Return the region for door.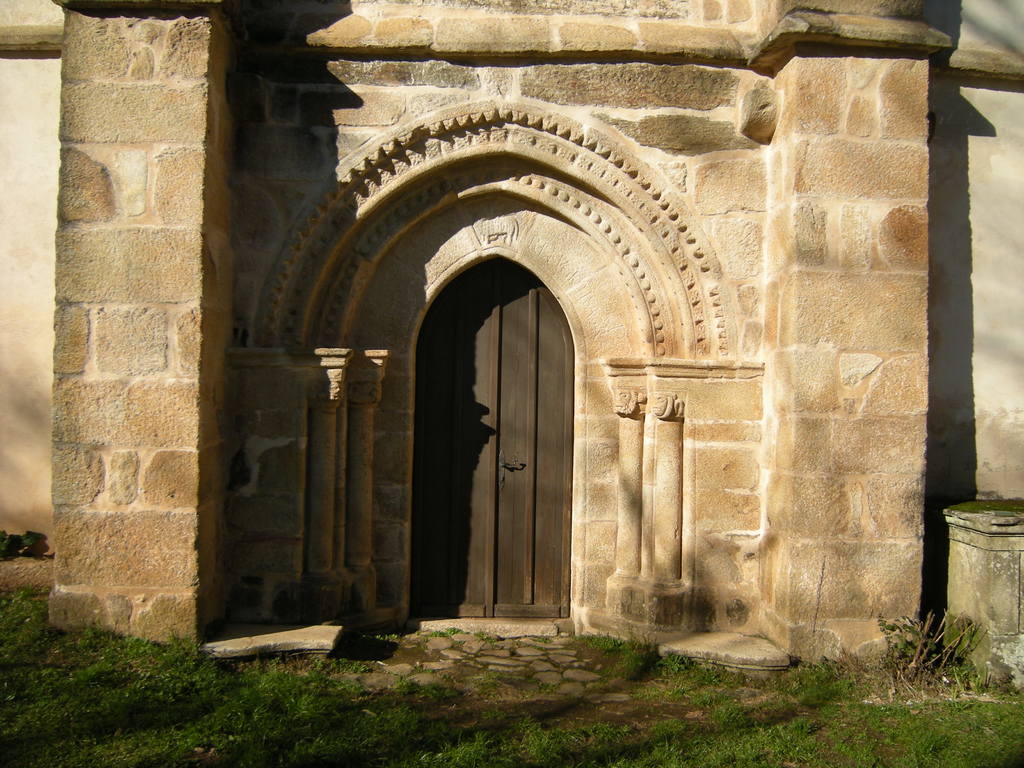
bbox=(412, 266, 604, 653).
